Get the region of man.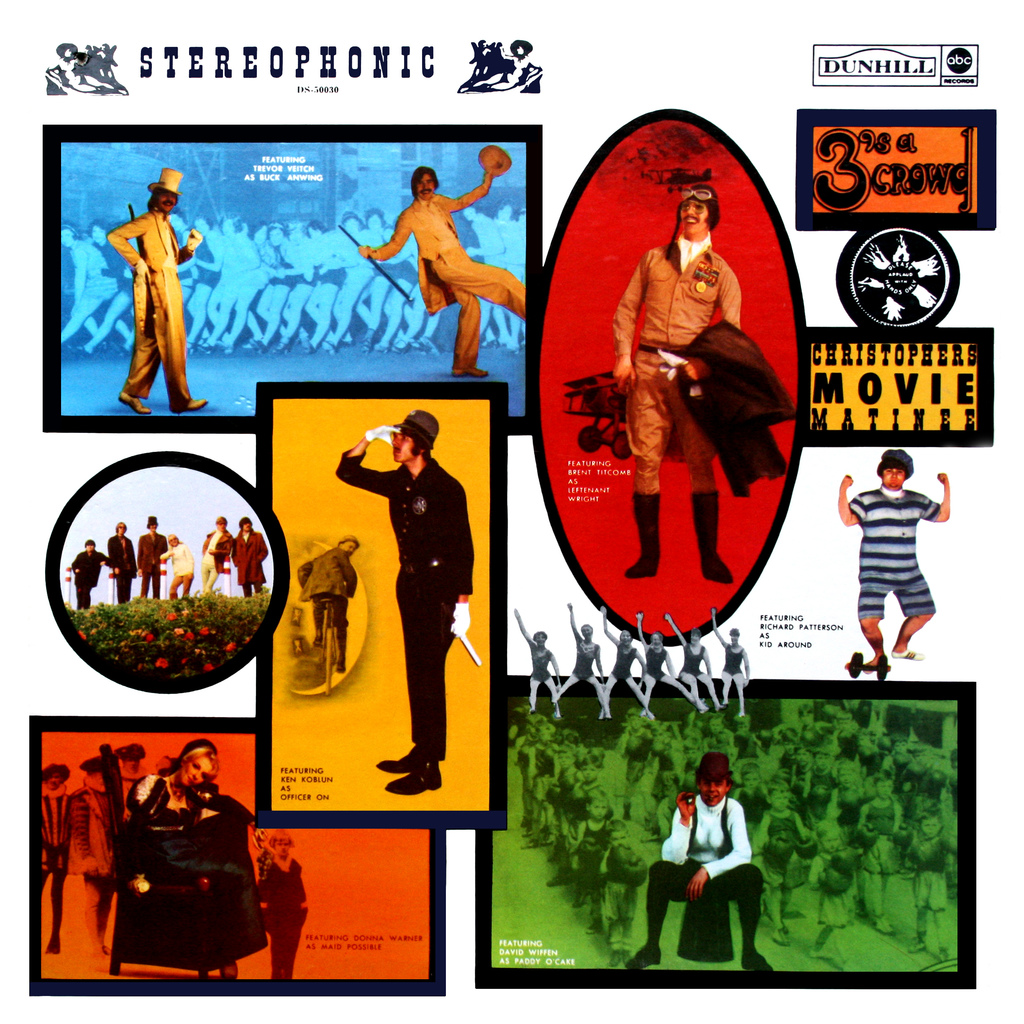
box(357, 168, 531, 378).
